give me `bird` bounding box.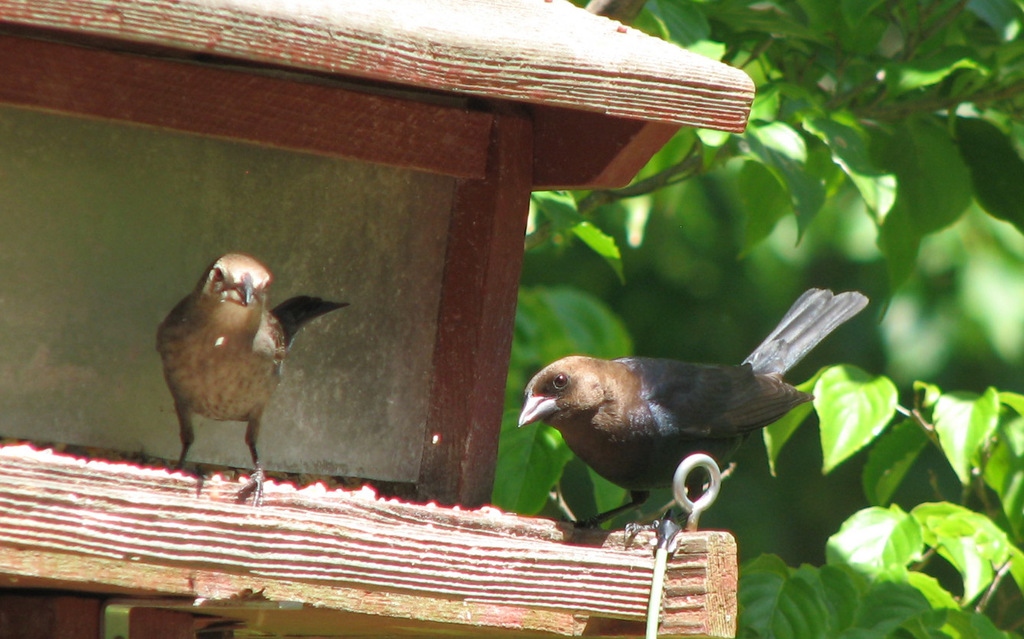
left=514, top=293, right=872, bottom=557.
